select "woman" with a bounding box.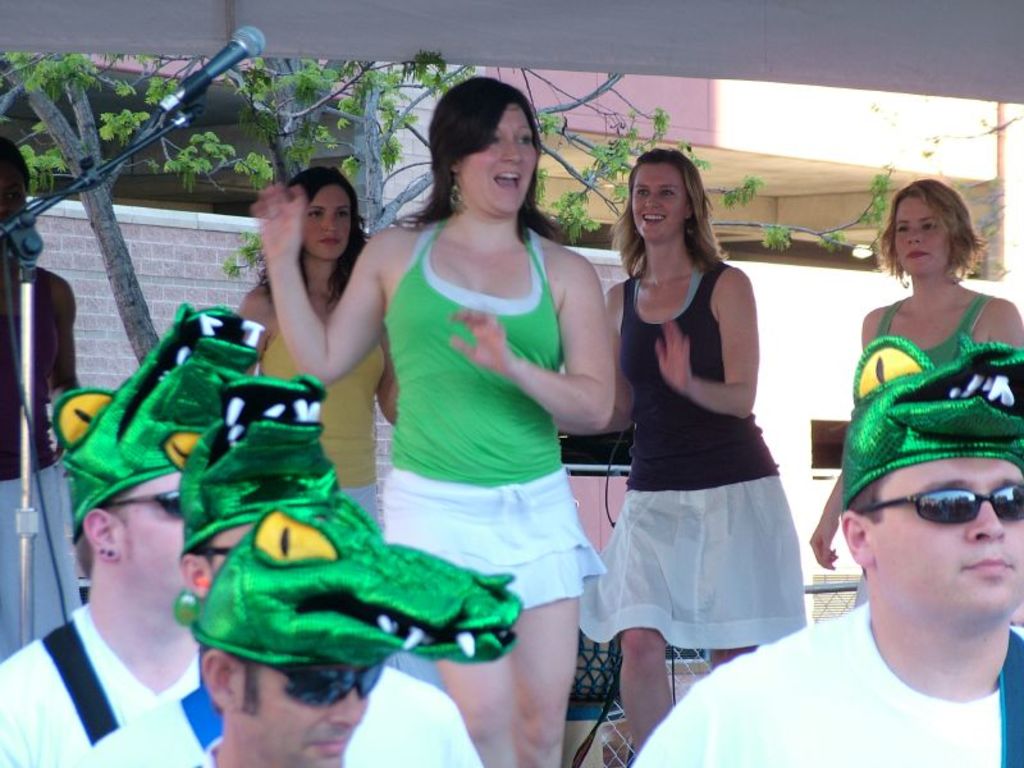
region(238, 77, 625, 765).
